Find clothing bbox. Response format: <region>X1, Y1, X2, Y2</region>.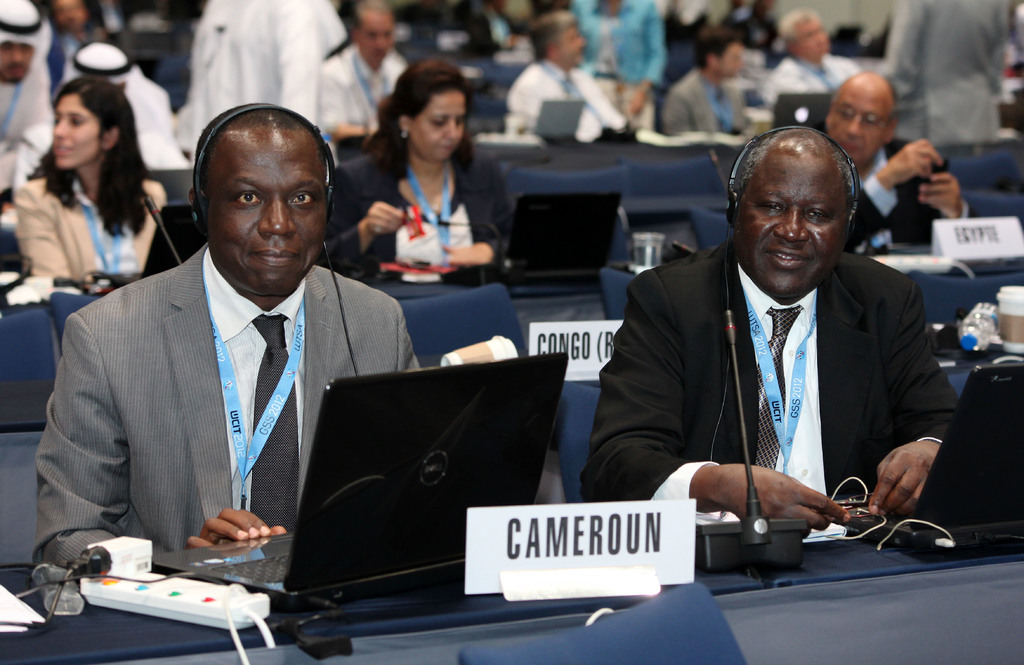
<region>29, 239, 424, 576</region>.
